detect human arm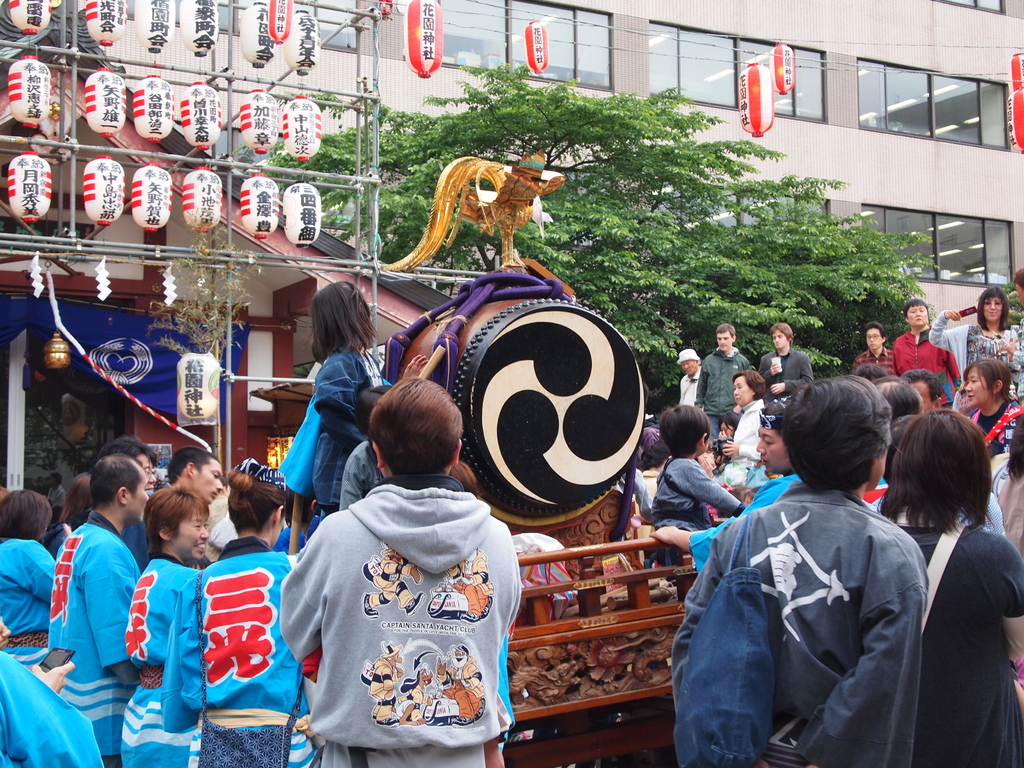
(x1=315, y1=357, x2=364, y2=444)
